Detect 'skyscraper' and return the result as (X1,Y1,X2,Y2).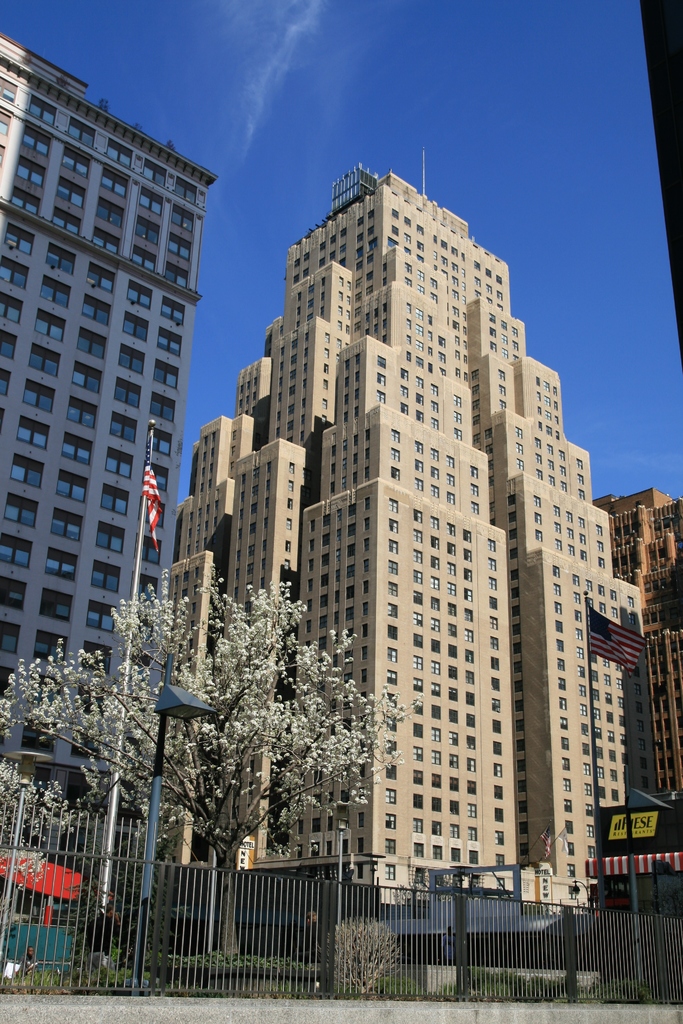
(152,165,648,928).
